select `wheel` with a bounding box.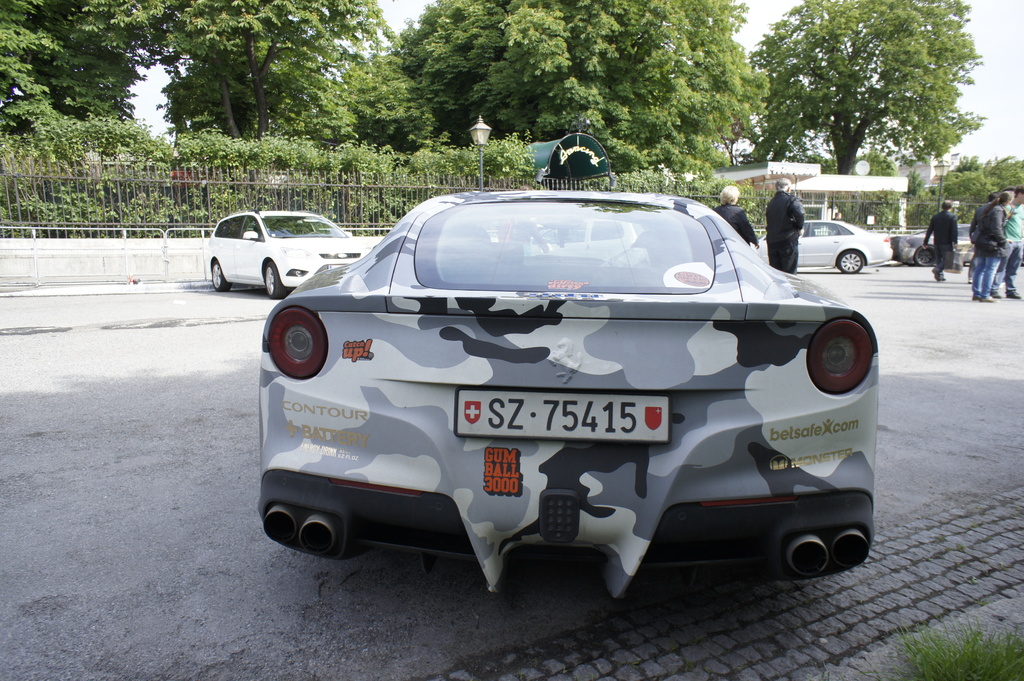
bbox=[207, 263, 226, 291].
